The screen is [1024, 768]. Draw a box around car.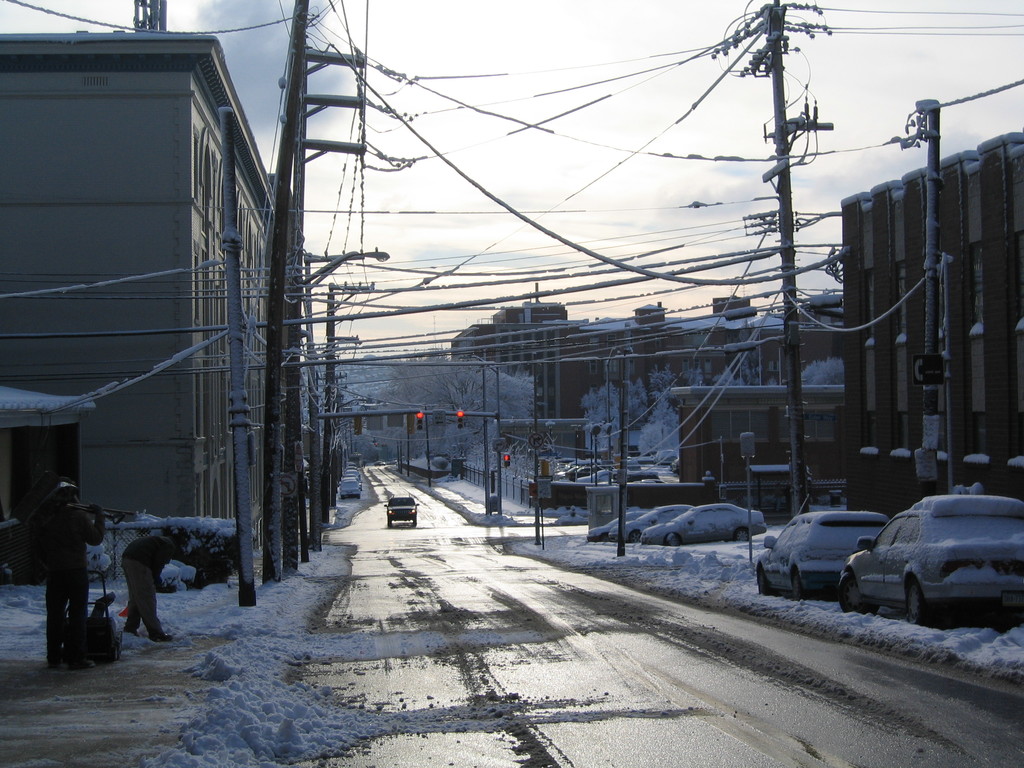
bbox=(643, 500, 764, 543).
